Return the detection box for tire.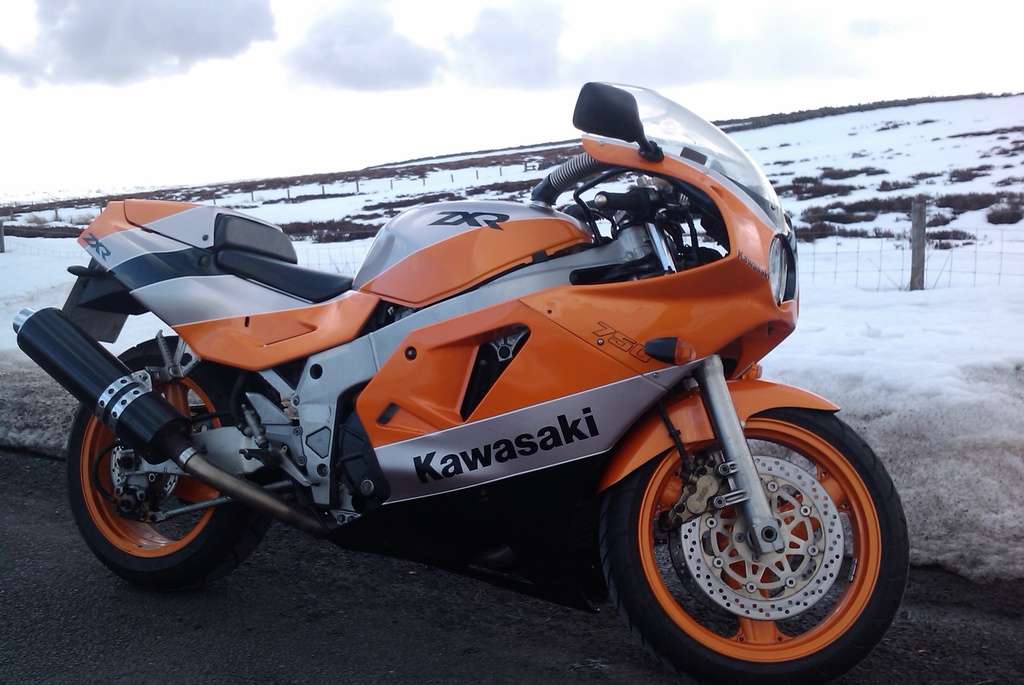
left=66, top=342, right=272, bottom=593.
